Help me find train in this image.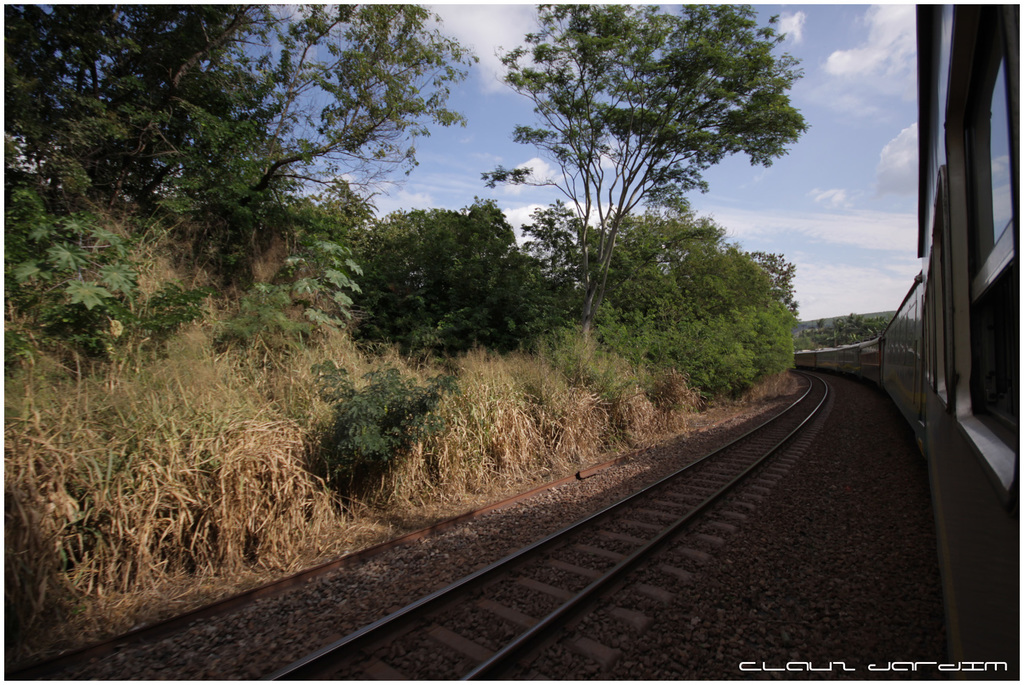
Found it: bbox=[796, 0, 1023, 684].
